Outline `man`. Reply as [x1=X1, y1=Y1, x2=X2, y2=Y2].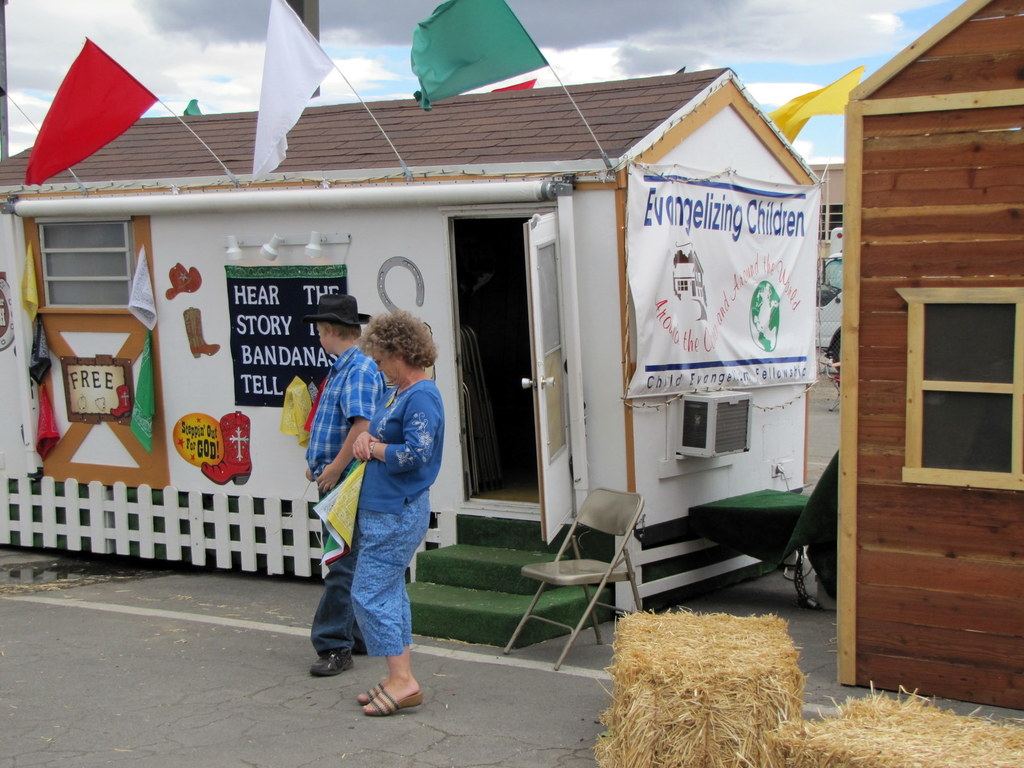
[x1=297, y1=338, x2=378, y2=653].
